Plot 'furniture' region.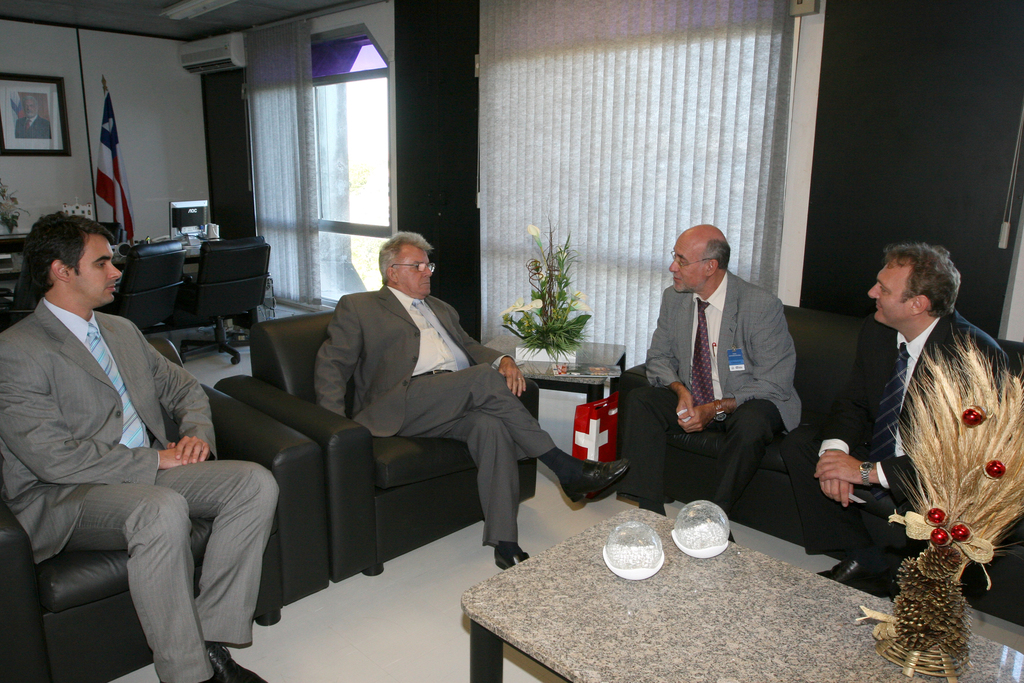
Plotted at [0, 259, 36, 325].
